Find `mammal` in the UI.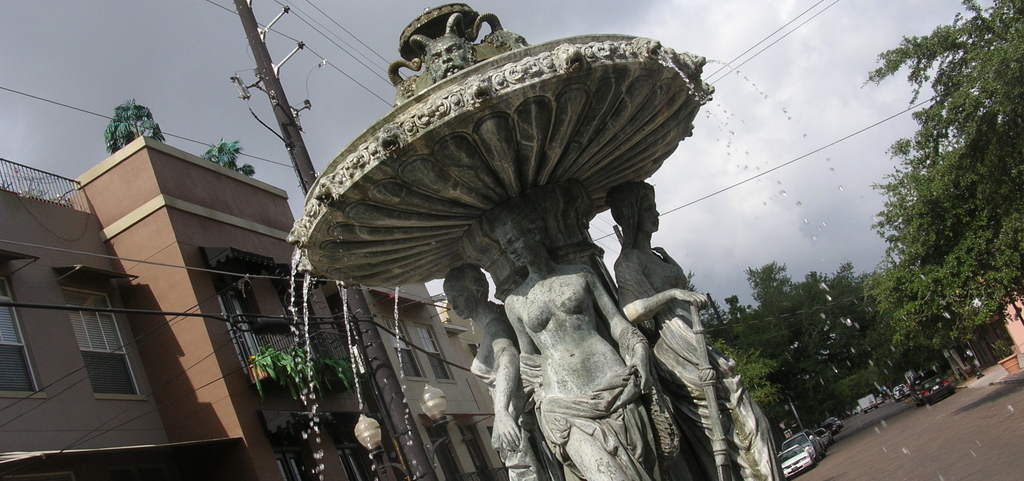
UI element at select_region(612, 178, 785, 480).
